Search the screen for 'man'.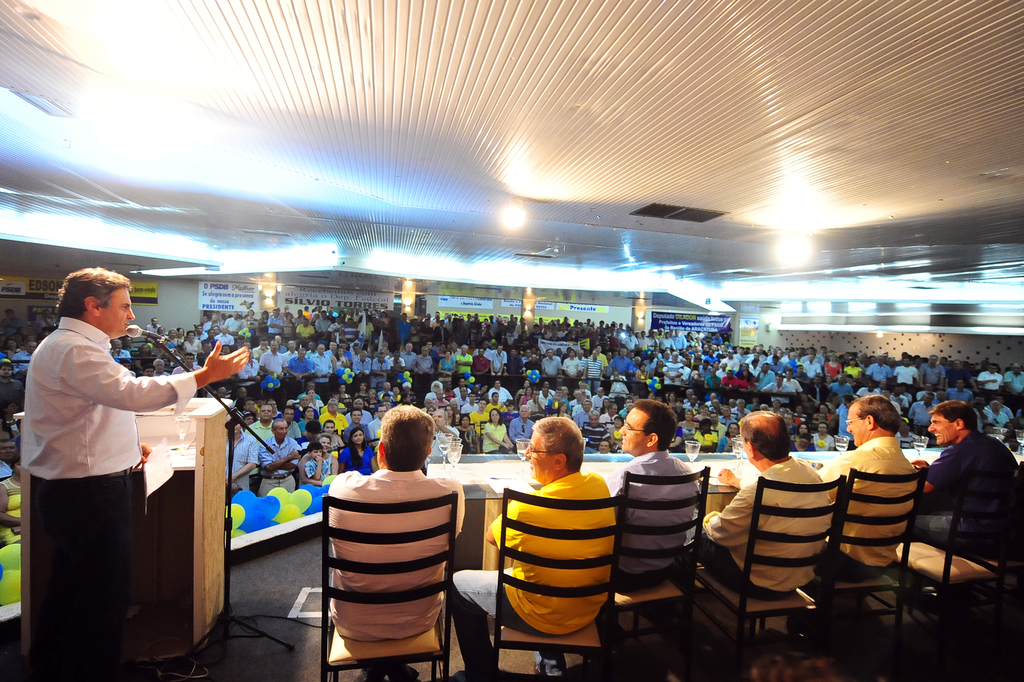
Found at {"left": 819, "top": 393, "right": 921, "bottom": 650}.
